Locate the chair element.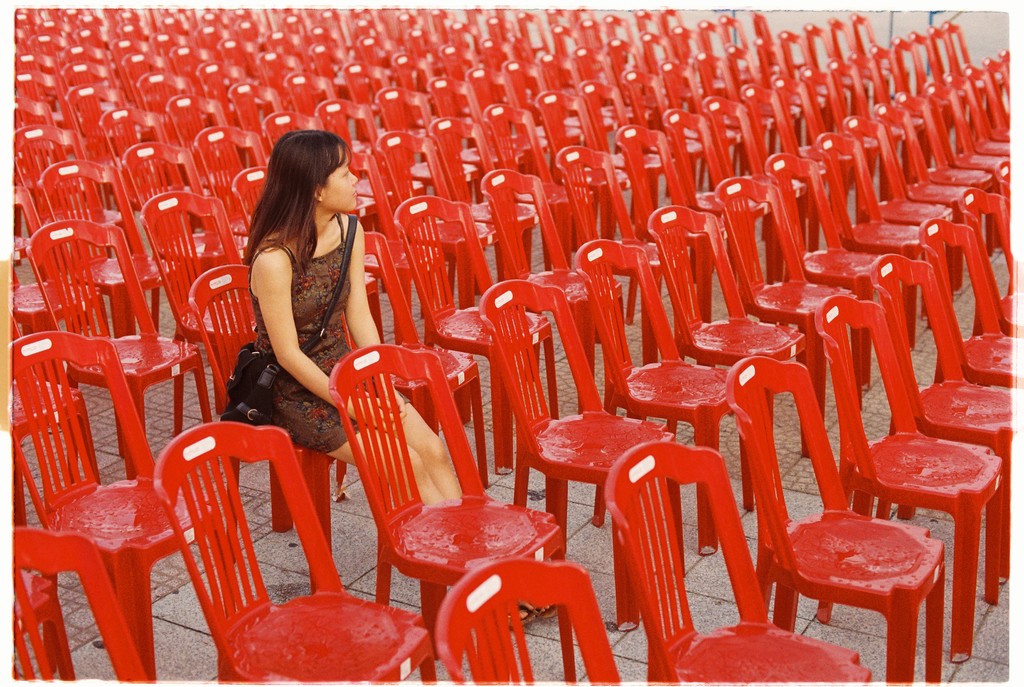
Element bbox: region(184, 267, 342, 589).
